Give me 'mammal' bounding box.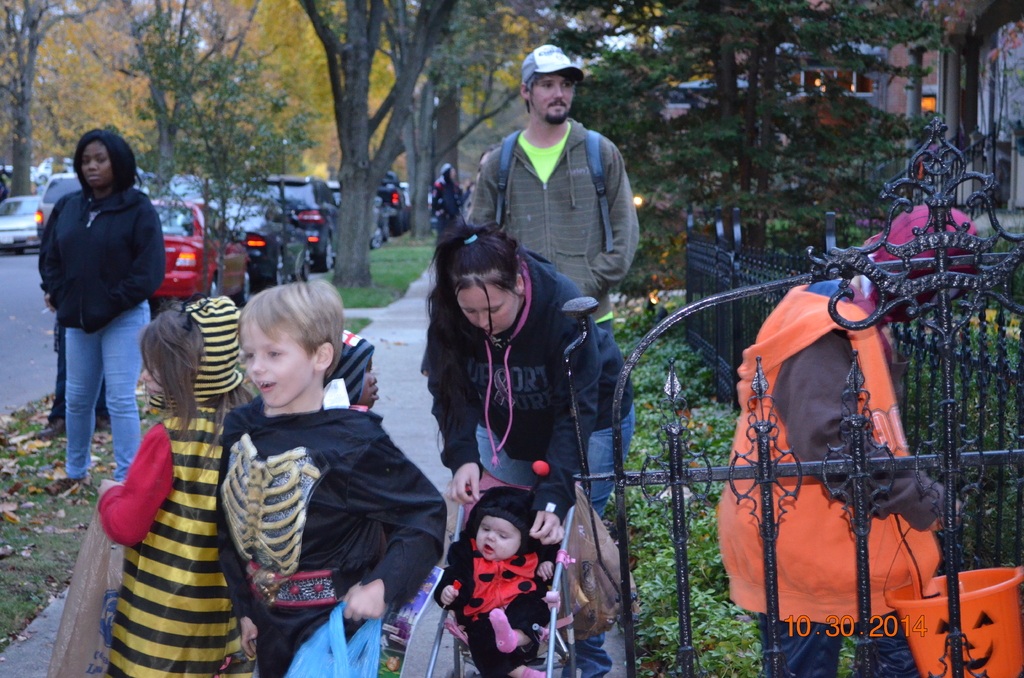
locate(434, 482, 572, 677).
